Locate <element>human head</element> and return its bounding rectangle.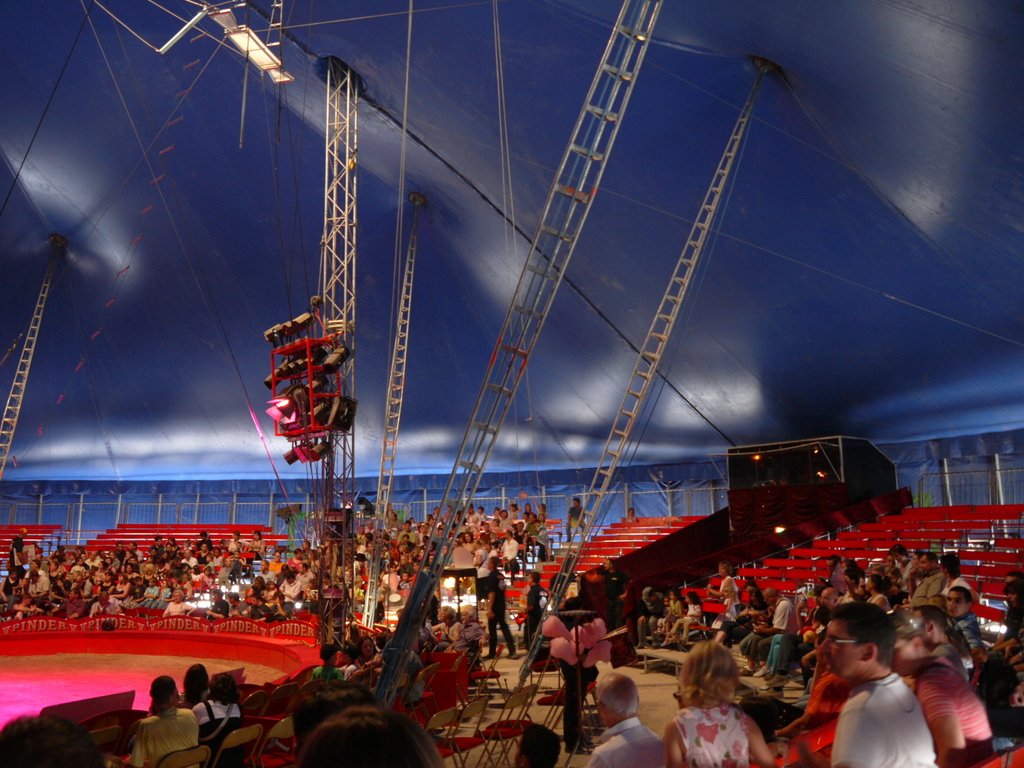
(185,660,207,700).
